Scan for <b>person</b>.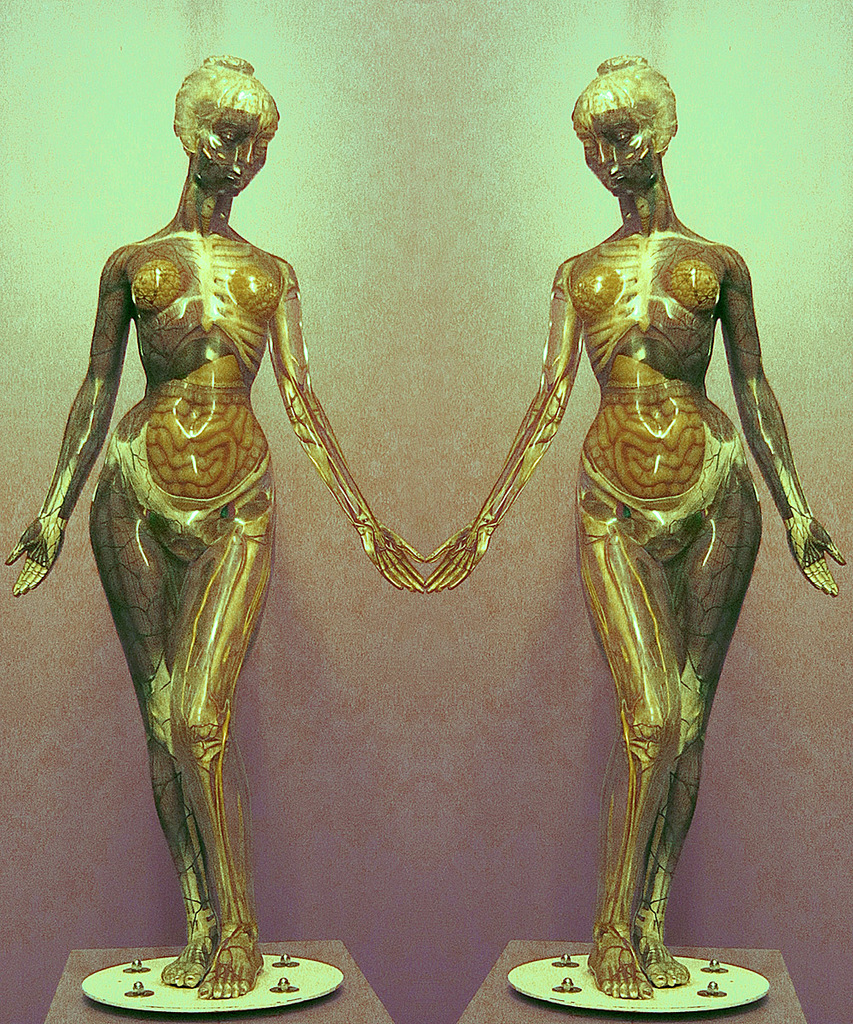
Scan result: (0,46,424,998).
